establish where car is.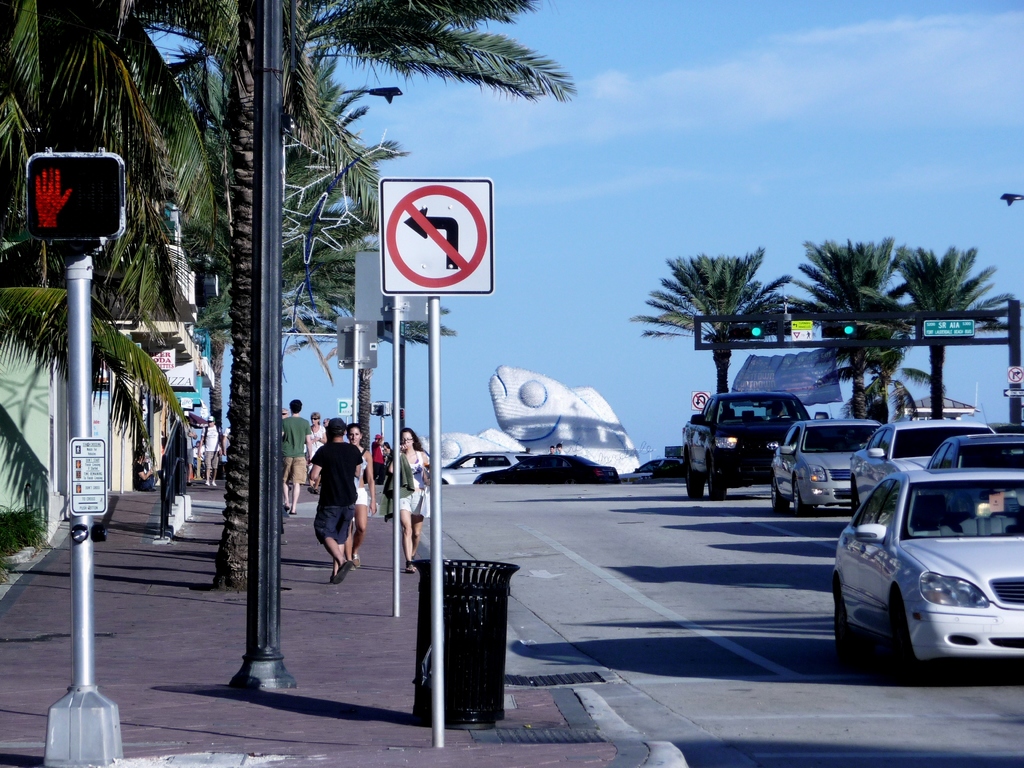
Established at box(676, 390, 817, 500).
